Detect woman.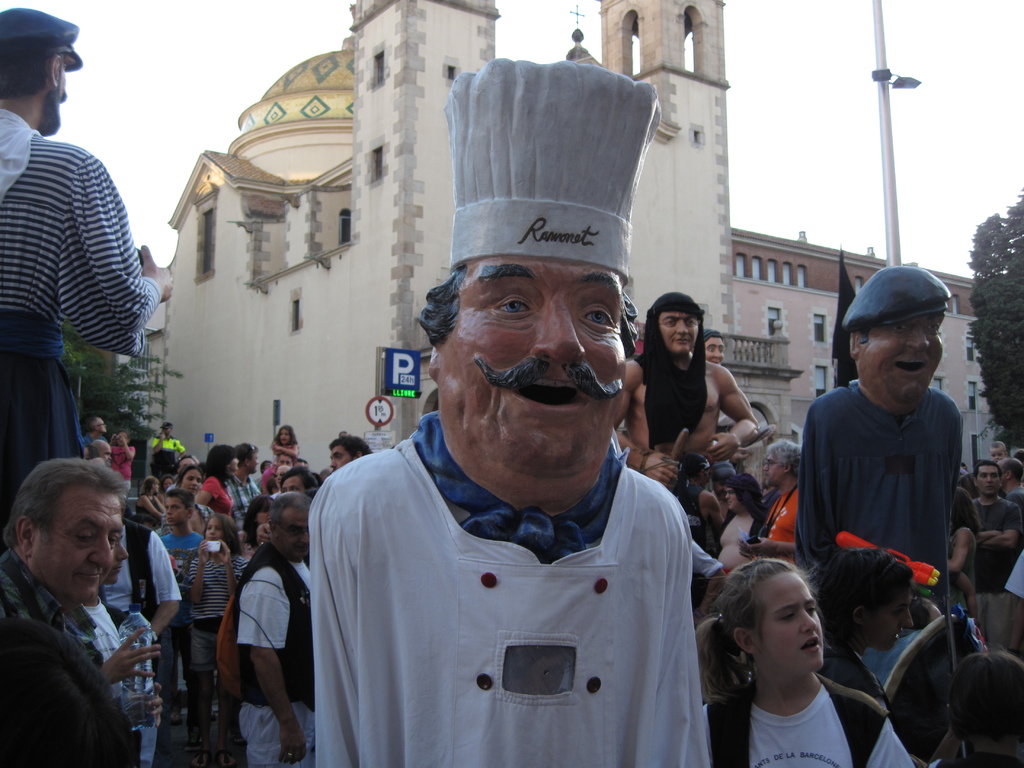
Detected at bbox=(811, 549, 914, 707).
